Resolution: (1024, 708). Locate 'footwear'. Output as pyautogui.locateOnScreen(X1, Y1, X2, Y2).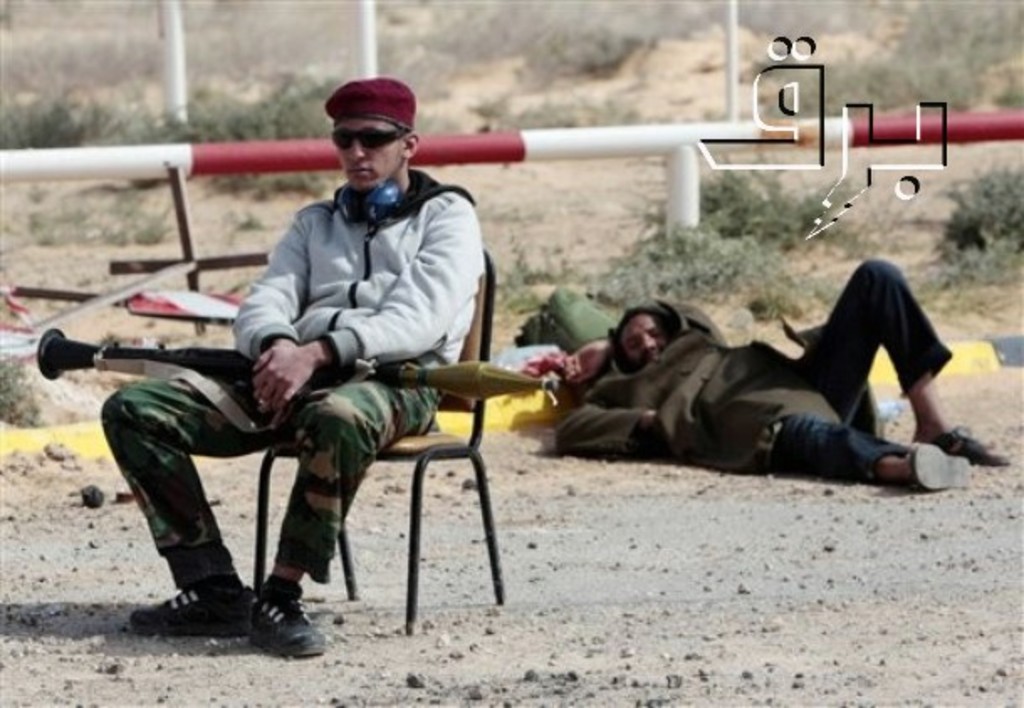
pyautogui.locateOnScreen(247, 582, 311, 653).
